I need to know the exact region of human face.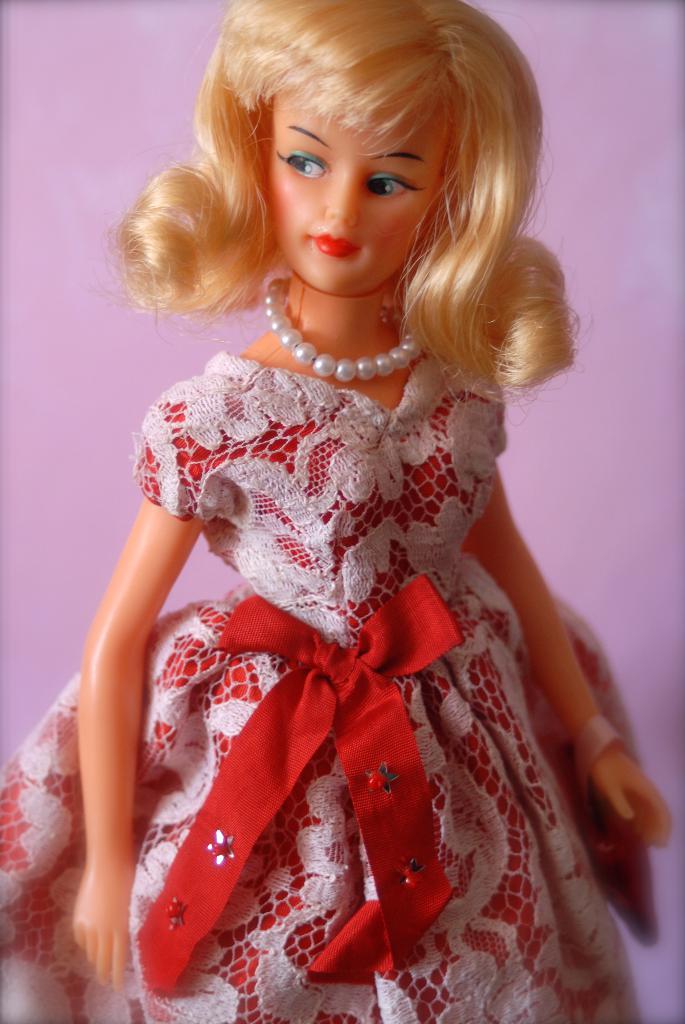
Region: {"x1": 274, "y1": 111, "x2": 431, "y2": 278}.
